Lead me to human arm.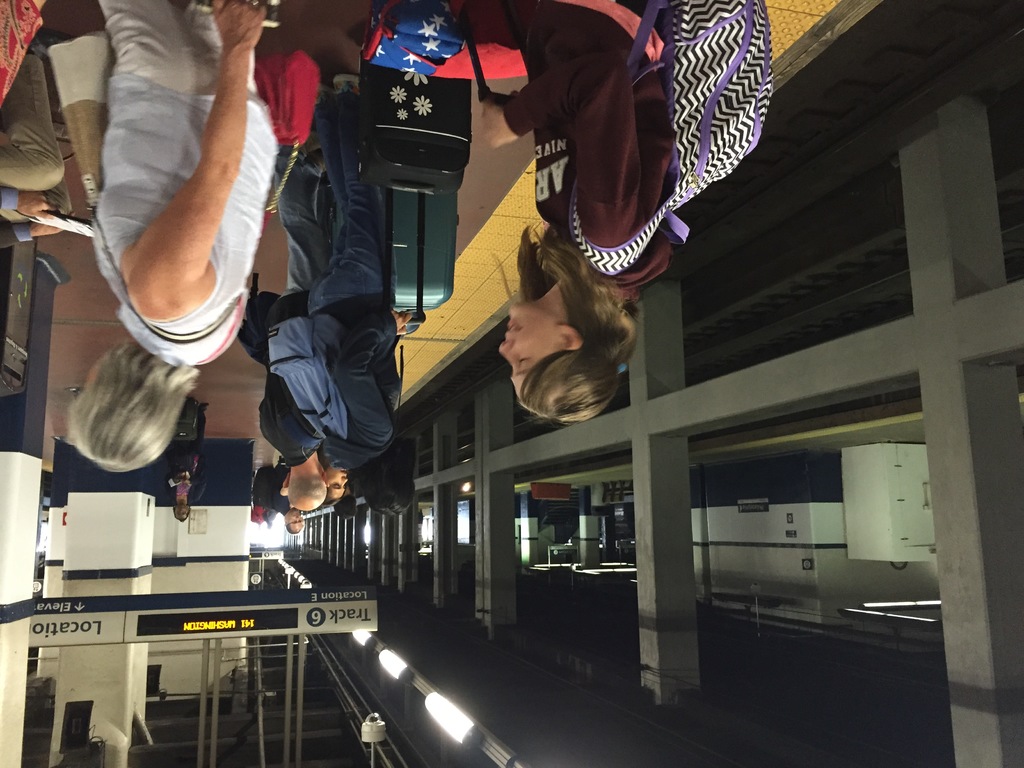
Lead to (326,307,414,448).
